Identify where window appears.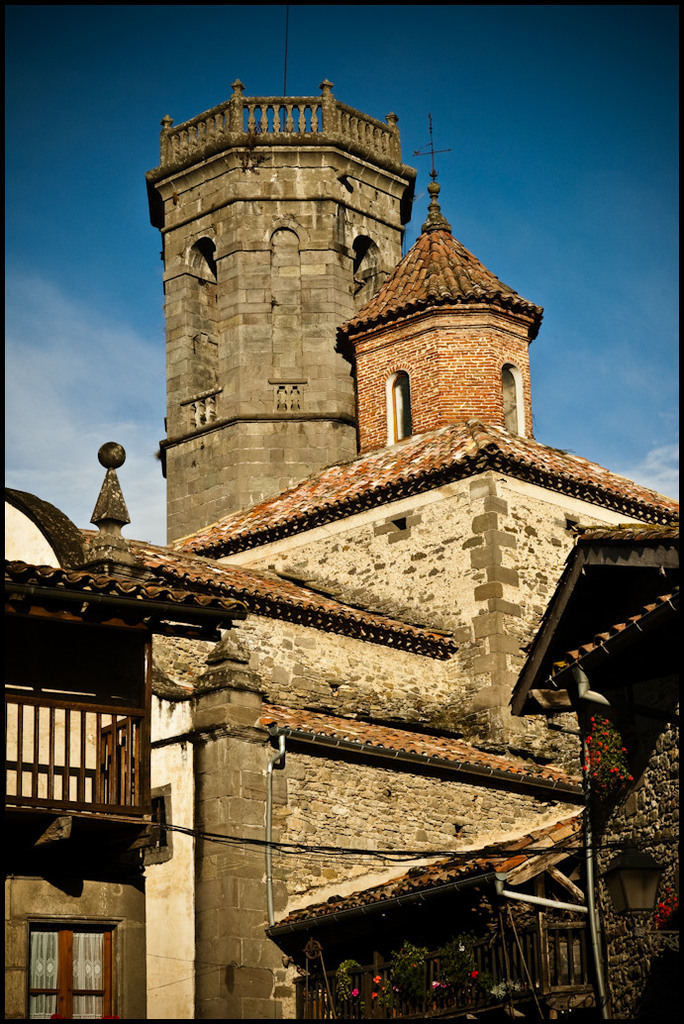
Appears at bbox=(133, 800, 164, 859).
